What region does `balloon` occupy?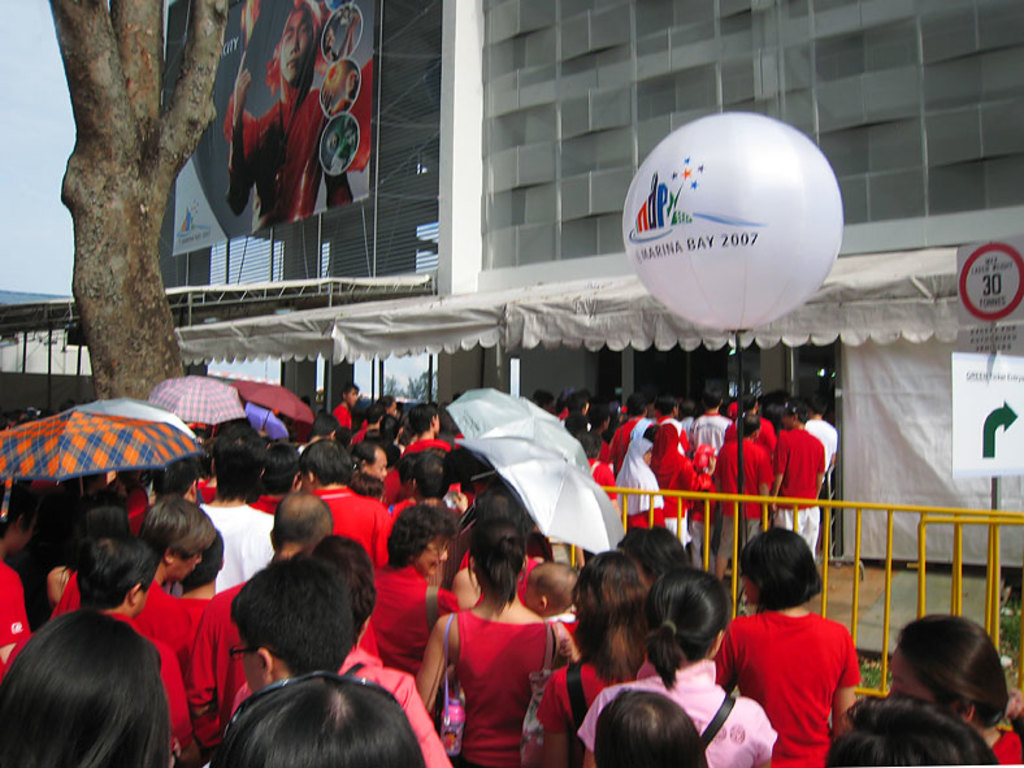
[620,113,846,331].
